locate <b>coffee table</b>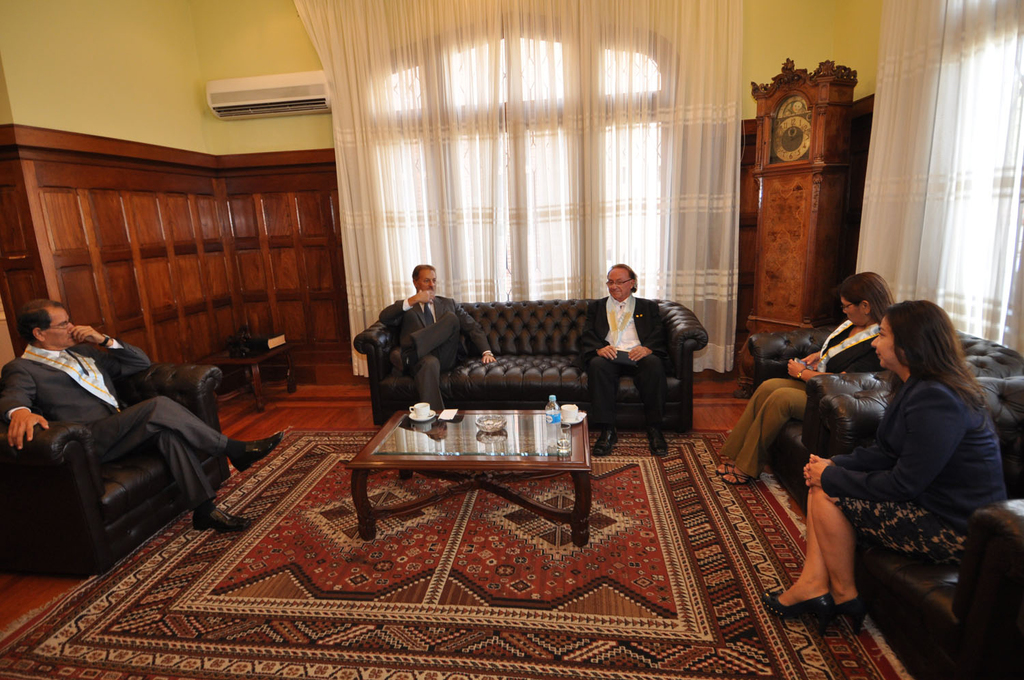
(left=339, top=399, right=615, bottom=537)
